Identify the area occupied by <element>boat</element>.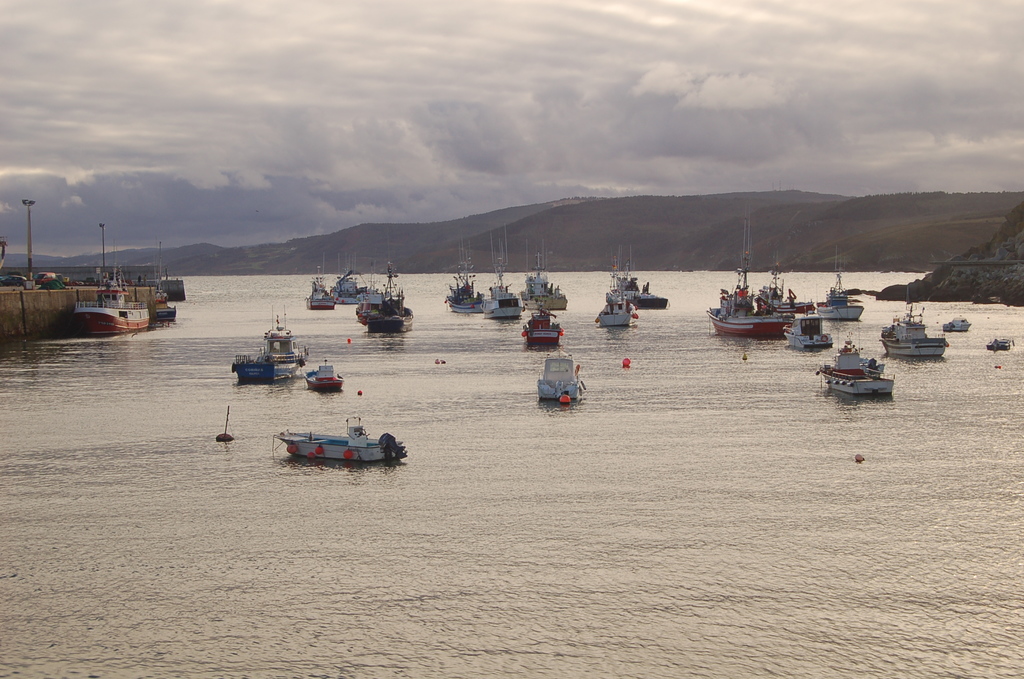
Area: Rect(444, 230, 493, 315).
